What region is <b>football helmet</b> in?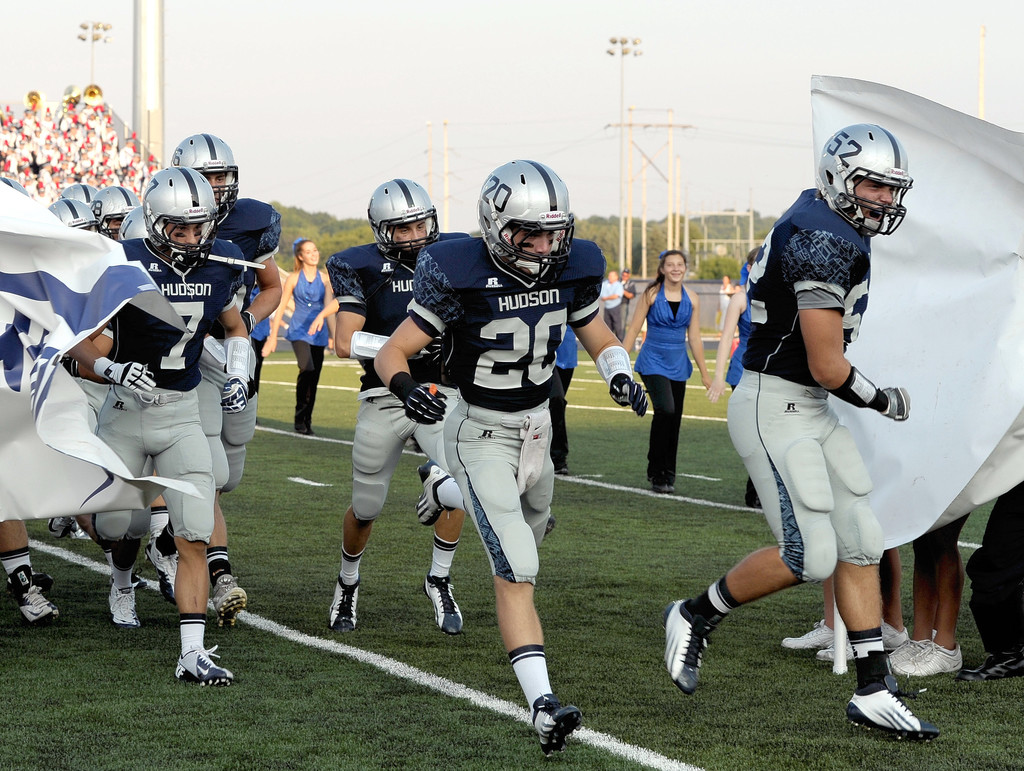
[x1=476, y1=154, x2=577, y2=287].
